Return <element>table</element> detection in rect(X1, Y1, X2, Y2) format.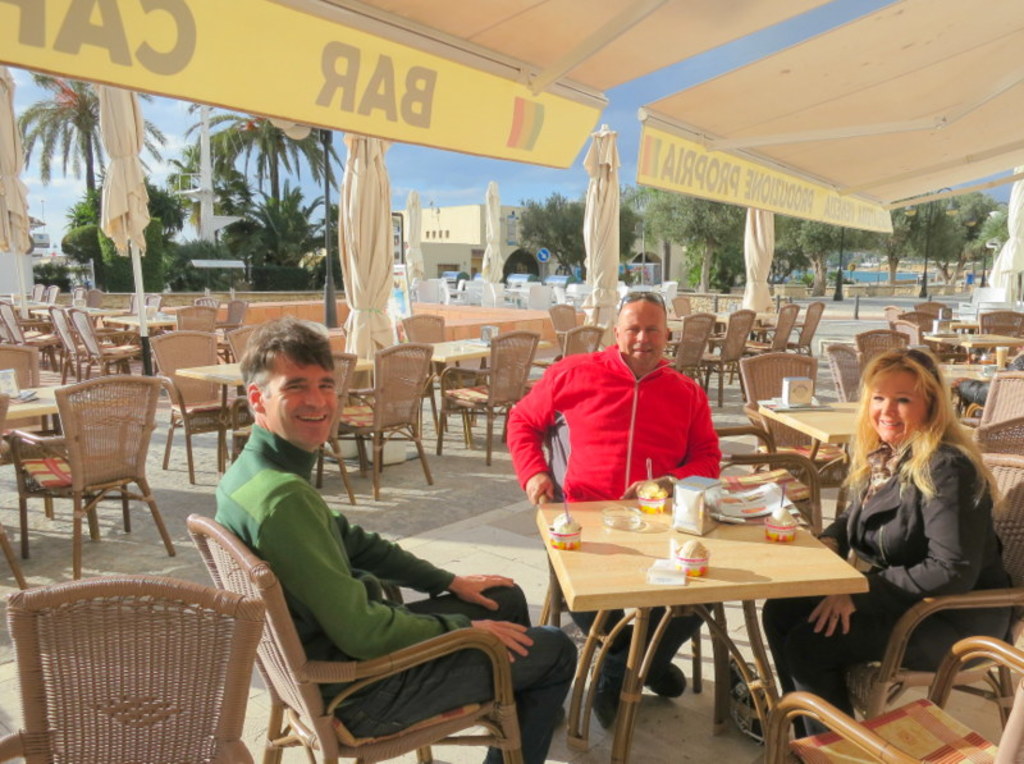
rect(0, 388, 77, 517).
